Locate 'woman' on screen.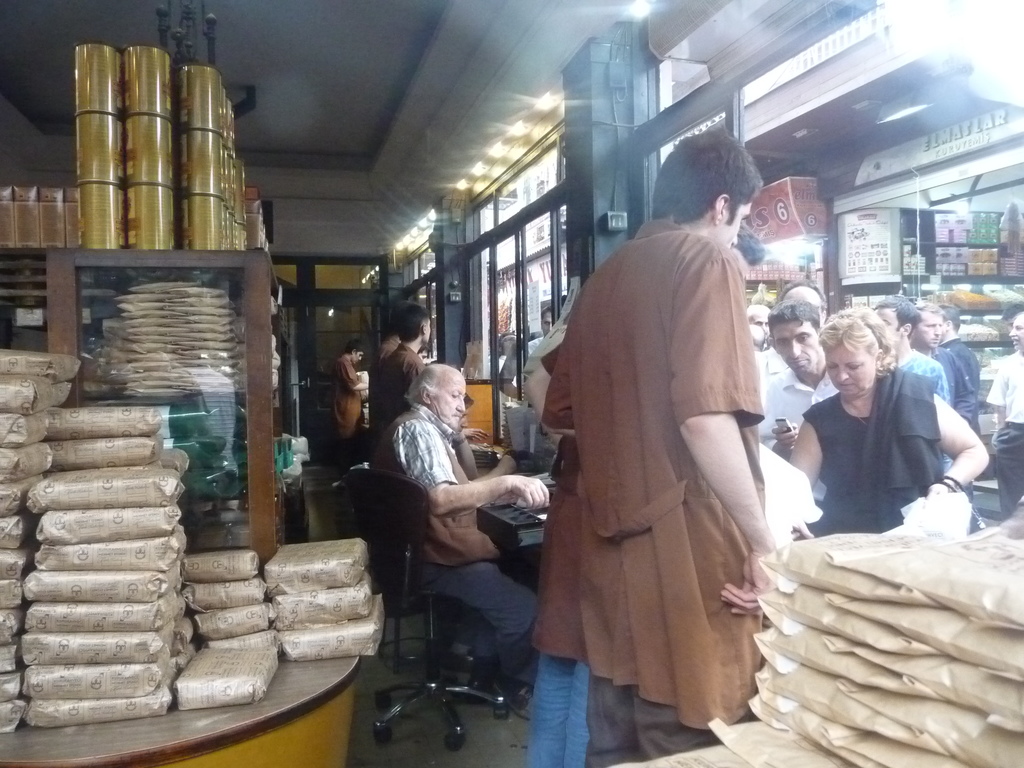
On screen at bbox(774, 312, 974, 572).
